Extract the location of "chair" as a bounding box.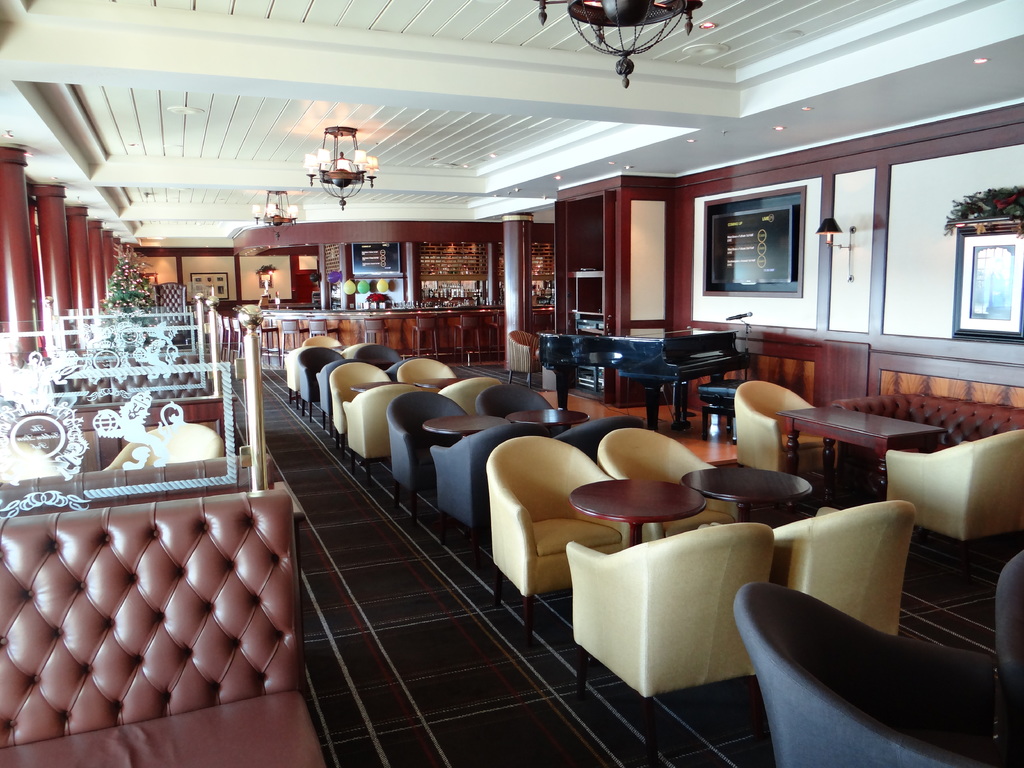
select_region(555, 417, 652, 459).
